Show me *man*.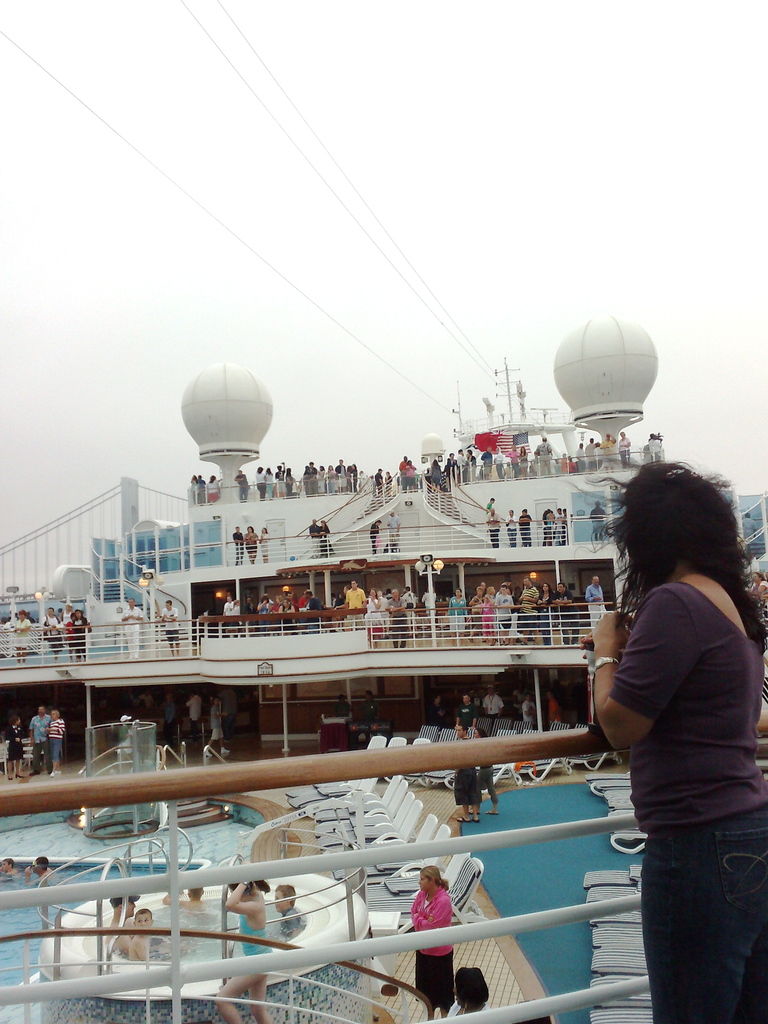
*man* is here: l=161, t=600, r=183, b=655.
